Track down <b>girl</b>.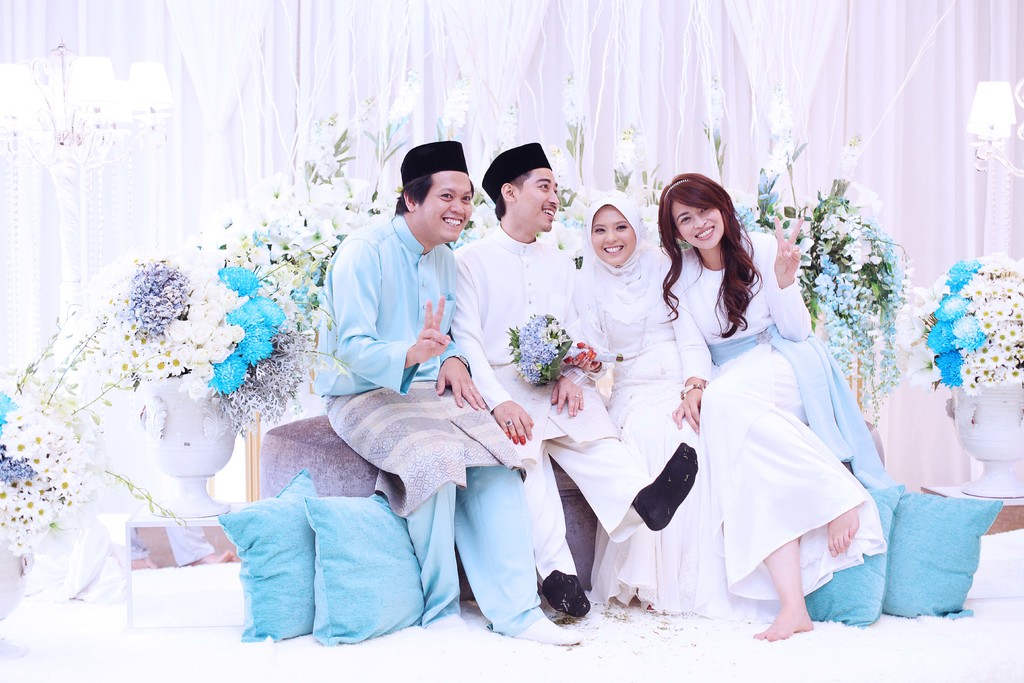
Tracked to 656, 174, 875, 644.
